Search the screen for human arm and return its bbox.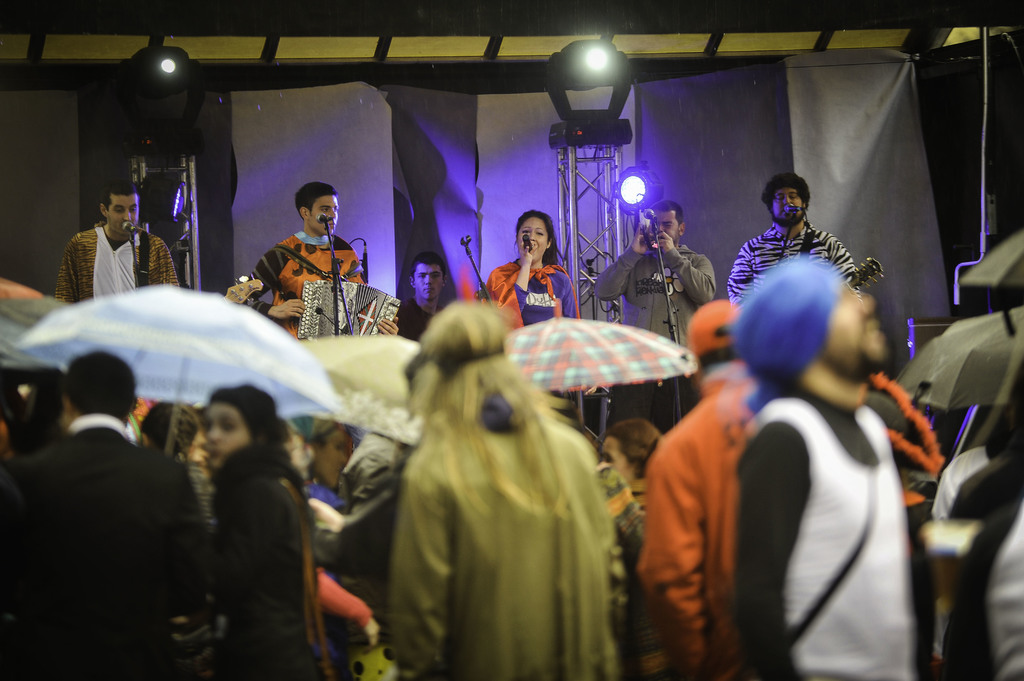
Found: {"left": 161, "top": 463, "right": 221, "bottom": 597}.
